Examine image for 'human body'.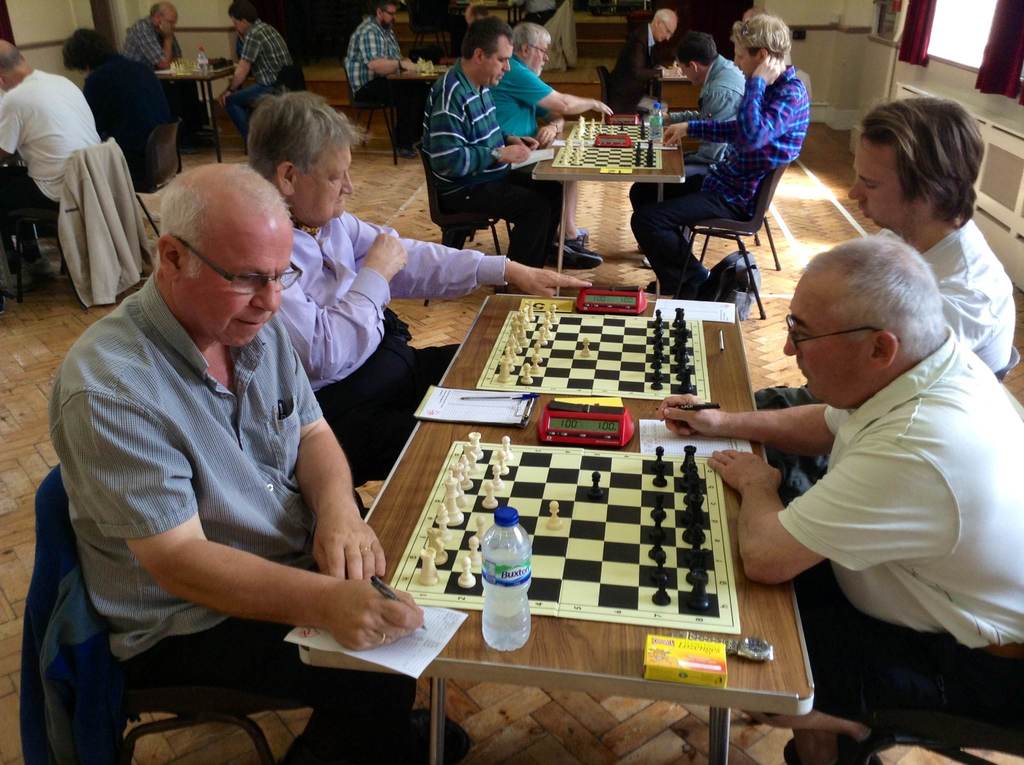
Examination result: bbox(88, 55, 169, 183).
